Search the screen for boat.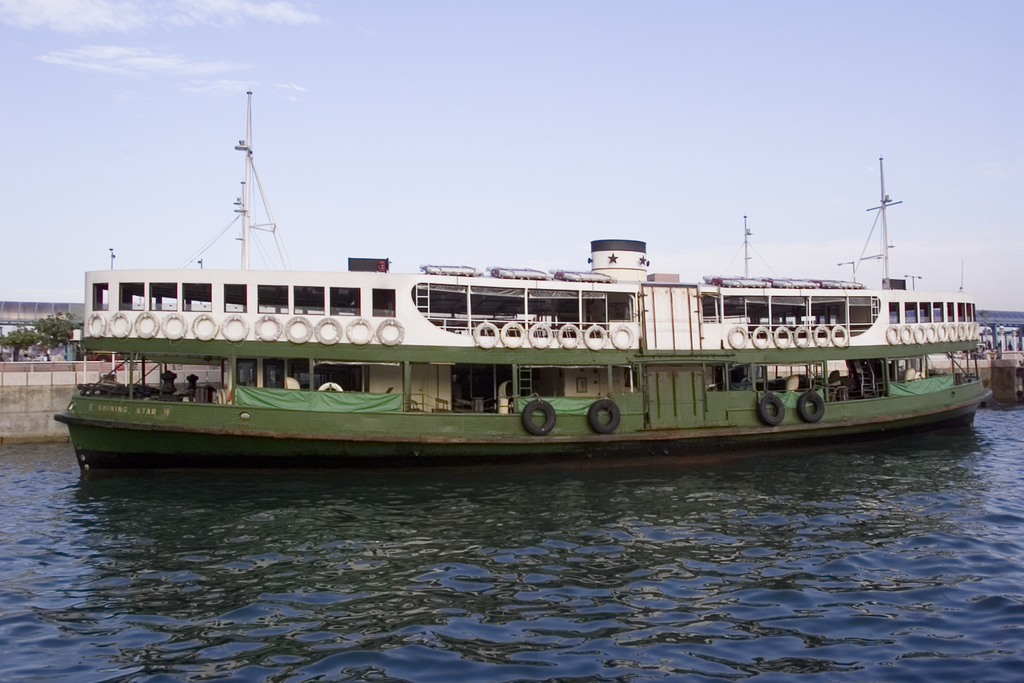
Found at 54/142/1004/477.
